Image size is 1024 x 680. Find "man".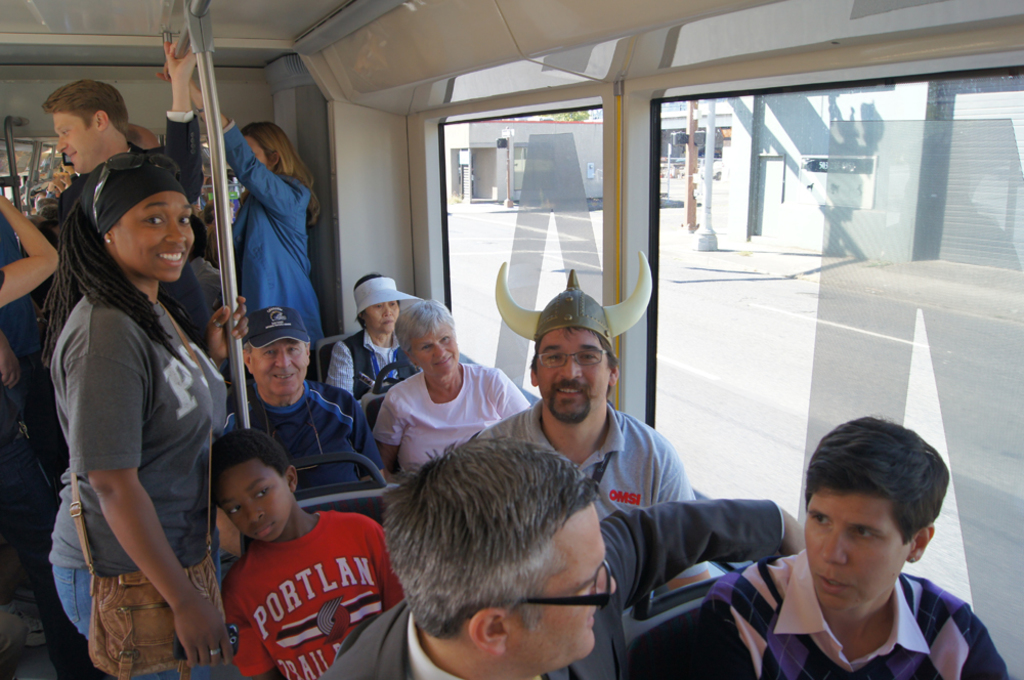
x1=475 y1=265 x2=691 y2=529.
